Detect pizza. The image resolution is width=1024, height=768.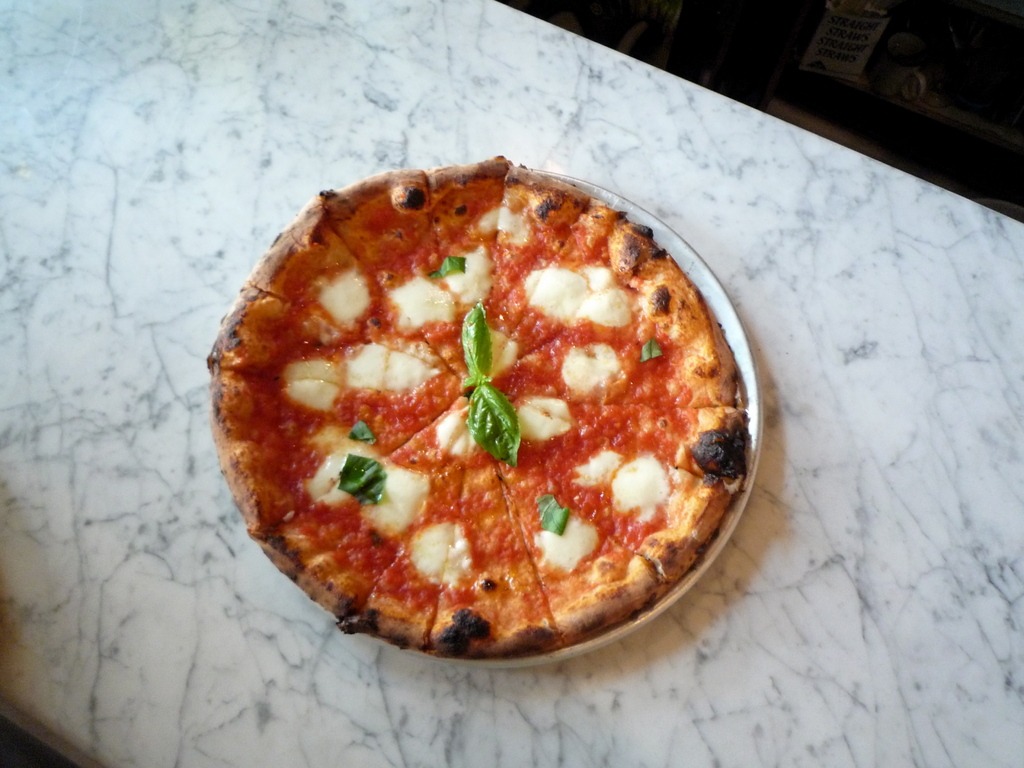
<box>207,280,442,392</box>.
